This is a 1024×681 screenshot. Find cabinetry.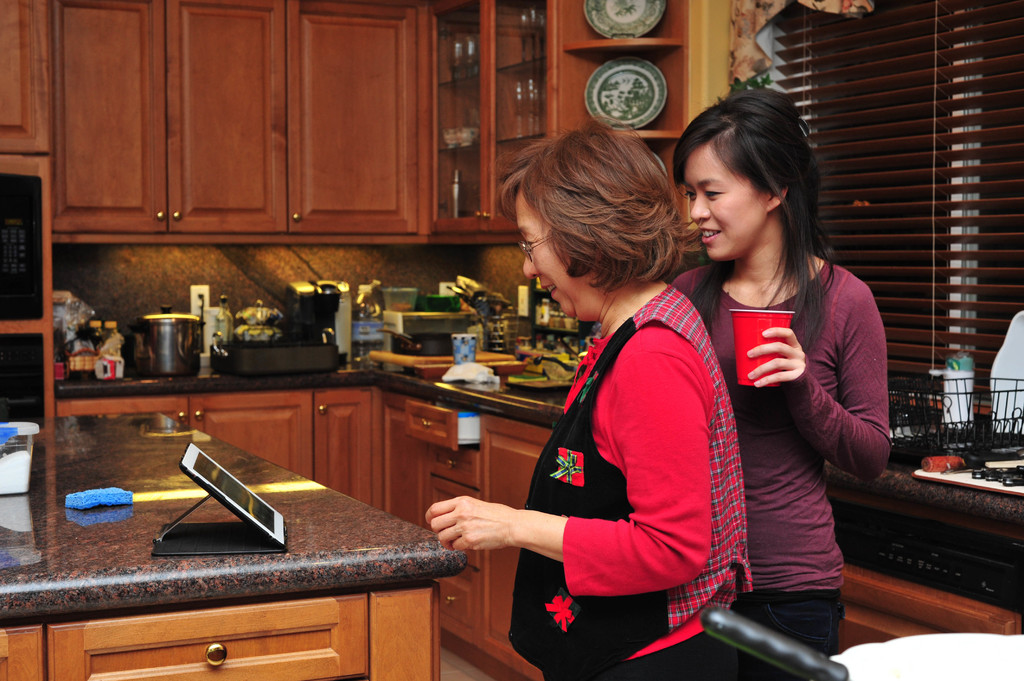
Bounding box: Rect(826, 562, 1023, 657).
